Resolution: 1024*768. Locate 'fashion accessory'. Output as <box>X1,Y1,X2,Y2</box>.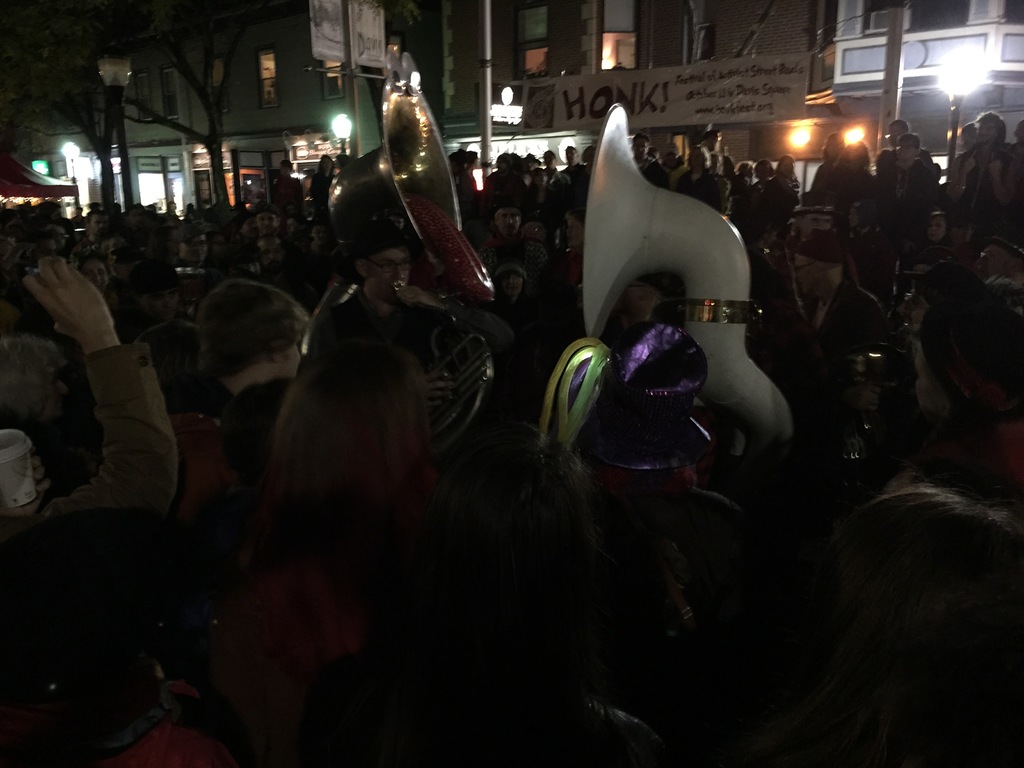
<box>573,328,713,477</box>.
